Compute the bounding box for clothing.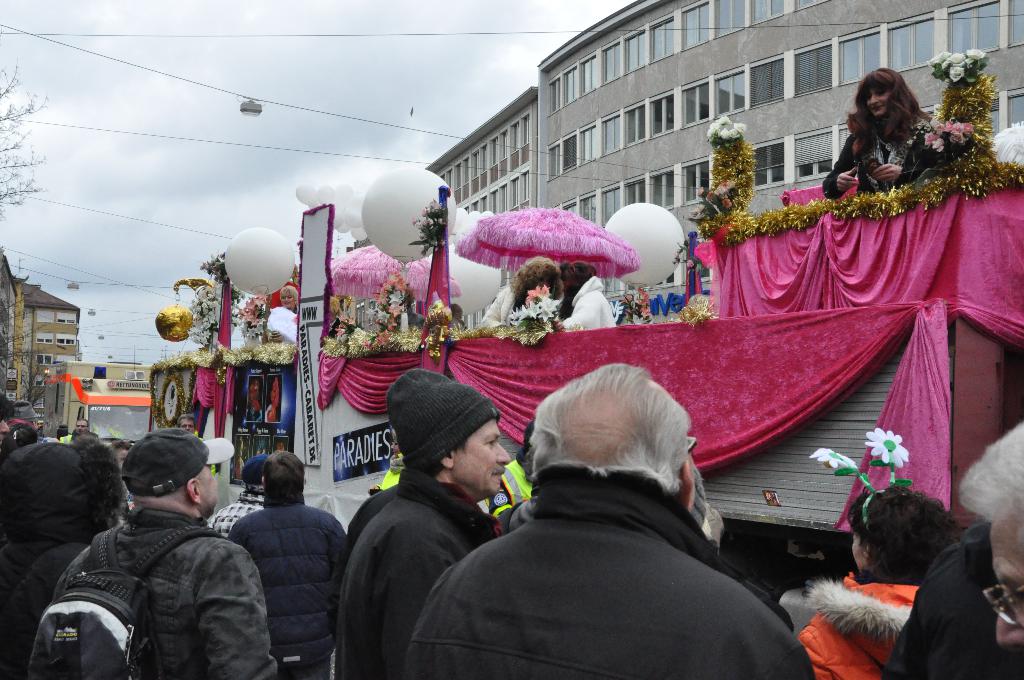
bbox(420, 408, 822, 679).
